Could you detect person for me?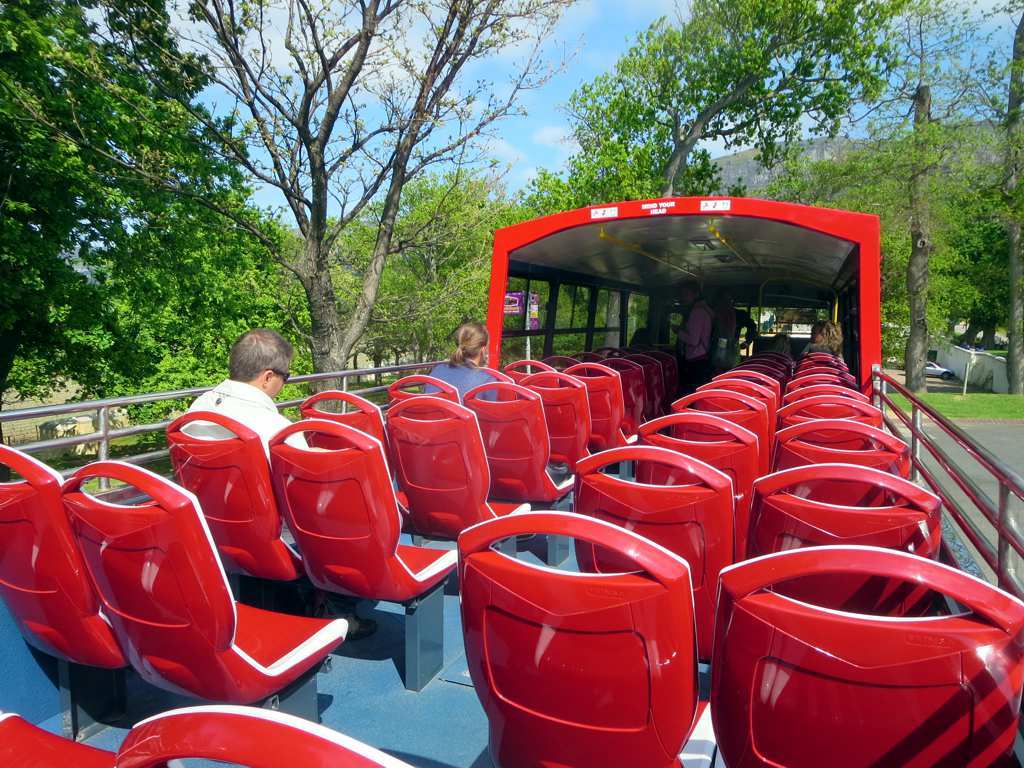
Detection result: bbox=[426, 316, 511, 449].
